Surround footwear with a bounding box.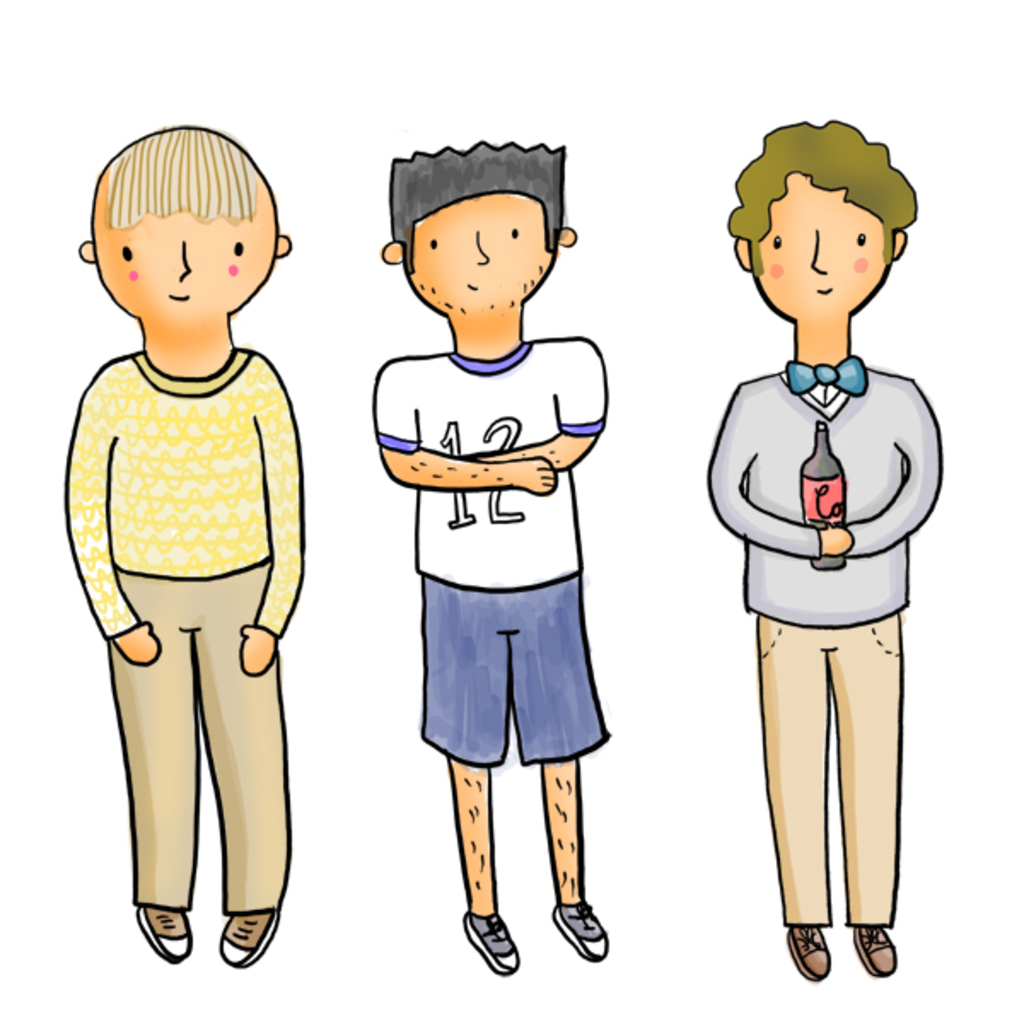
<bbox>553, 905, 611, 963</bbox>.
